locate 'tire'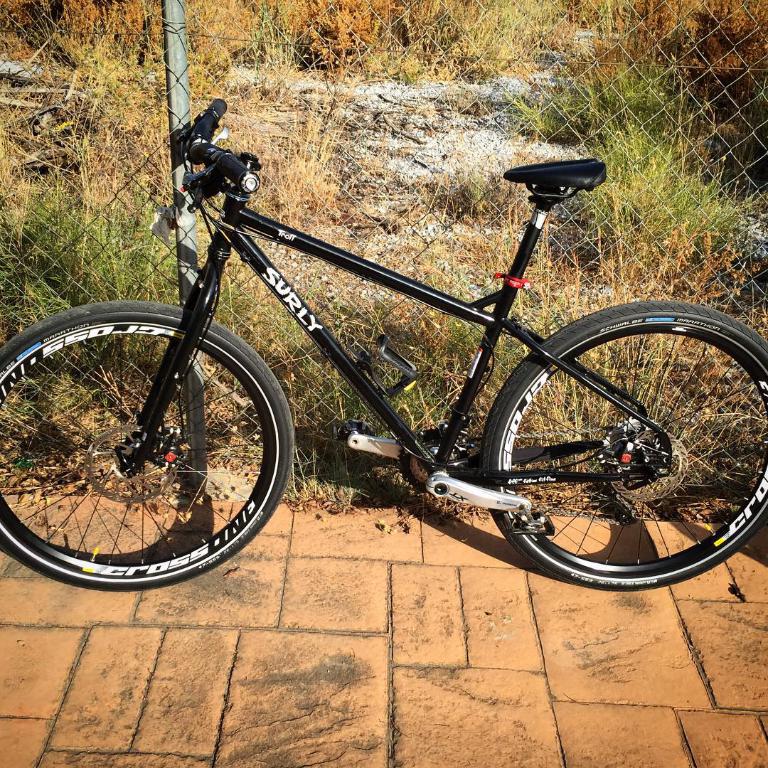
[x1=484, y1=300, x2=767, y2=591]
